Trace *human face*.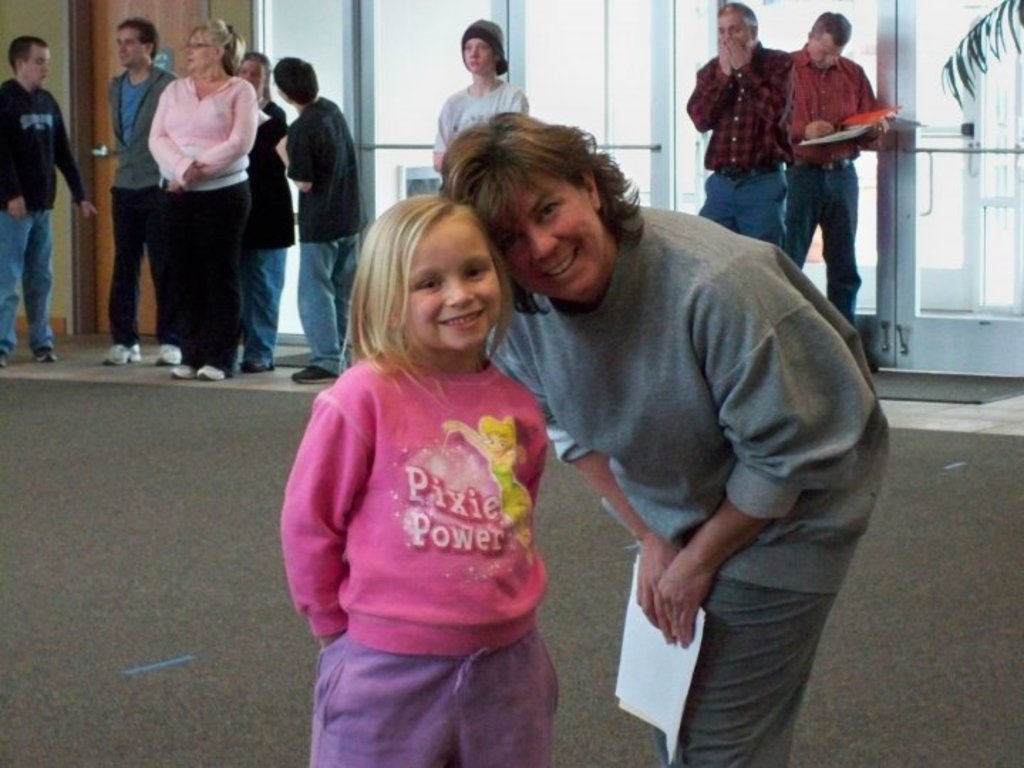
Traced to crop(188, 27, 212, 74).
